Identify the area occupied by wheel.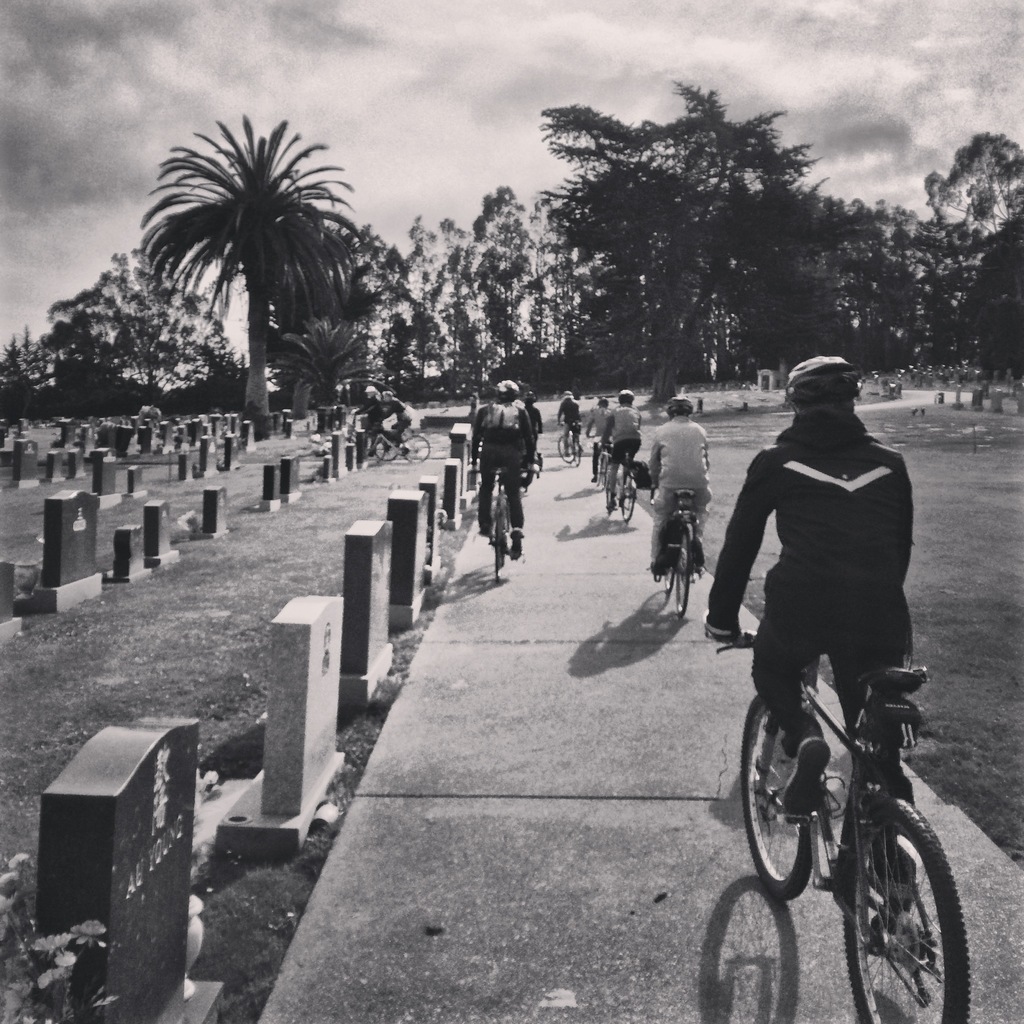
Area: {"x1": 742, "y1": 696, "x2": 814, "y2": 900}.
